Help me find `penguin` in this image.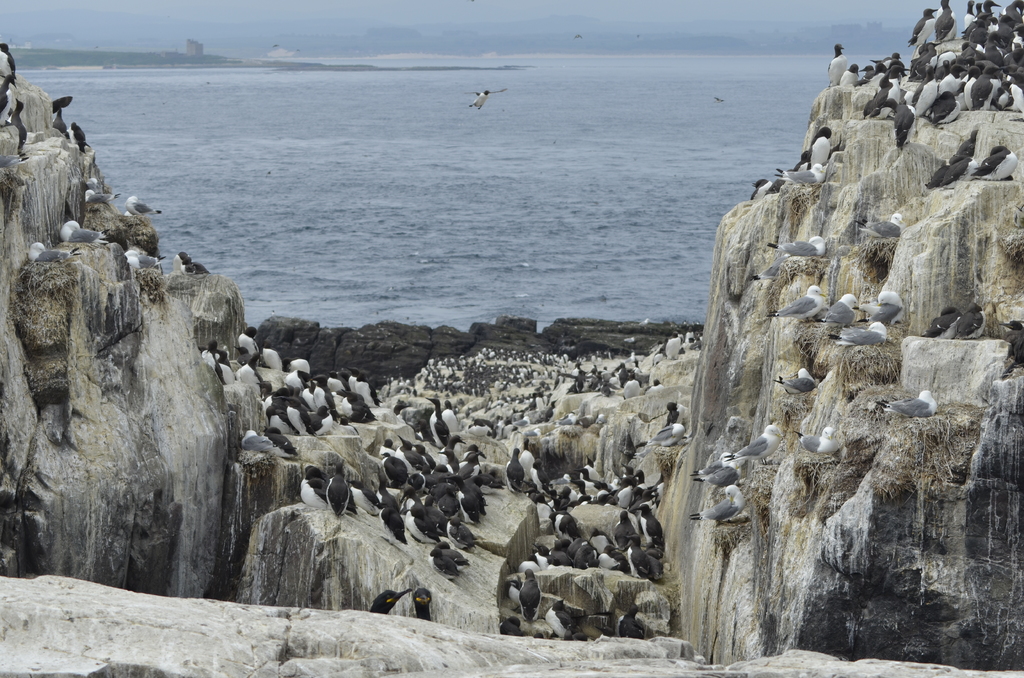
Found it: bbox(923, 92, 966, 133).
